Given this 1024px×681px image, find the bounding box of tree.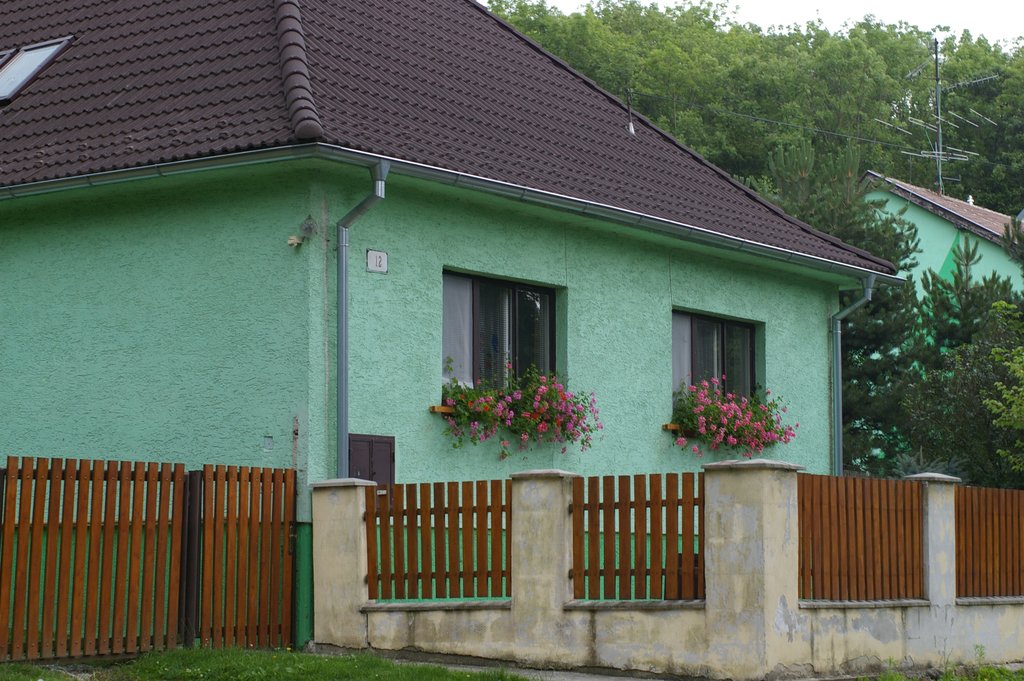
{"left": 956, "top": 109, "right": 1023, "bottom": 217}.
